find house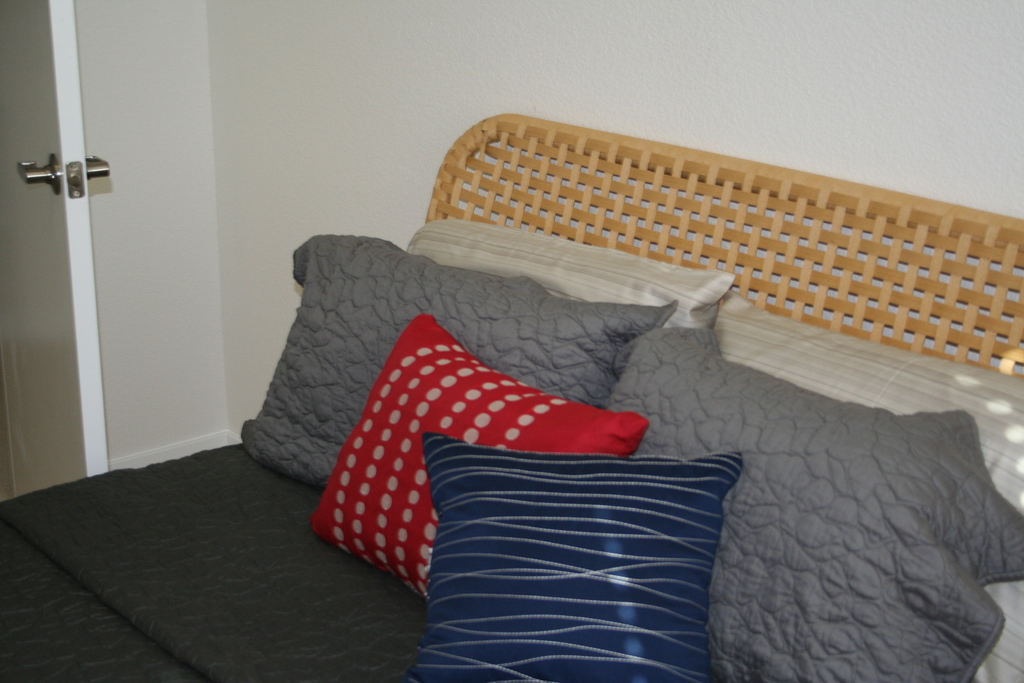
0 0 1023 682
